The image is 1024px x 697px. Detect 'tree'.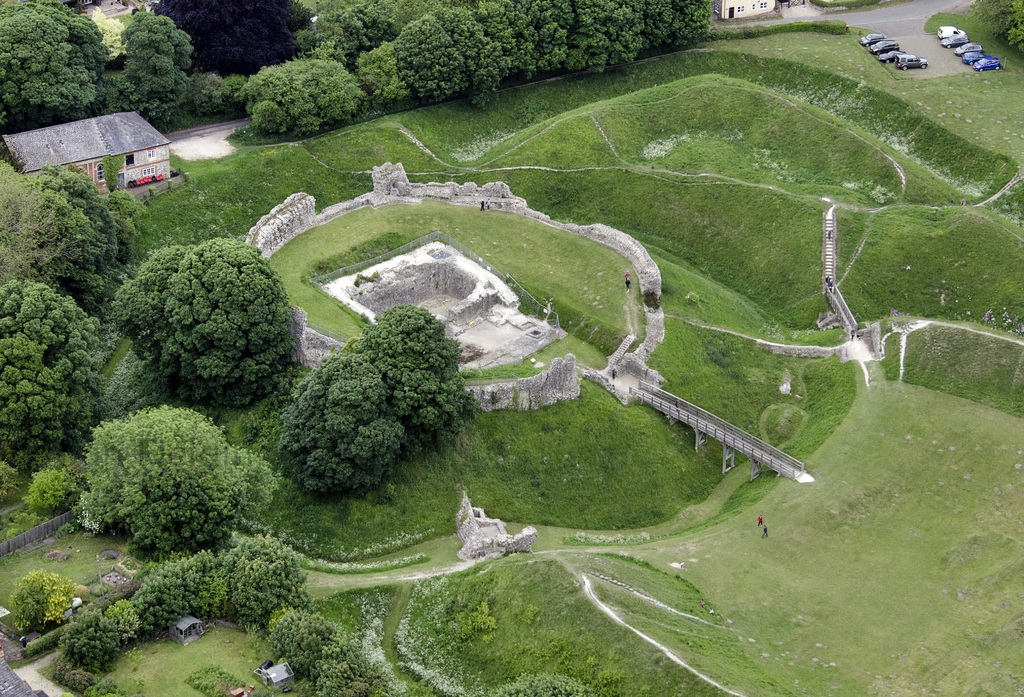
Detection: (x1=110, y1=232, x2=304, y2=410).
